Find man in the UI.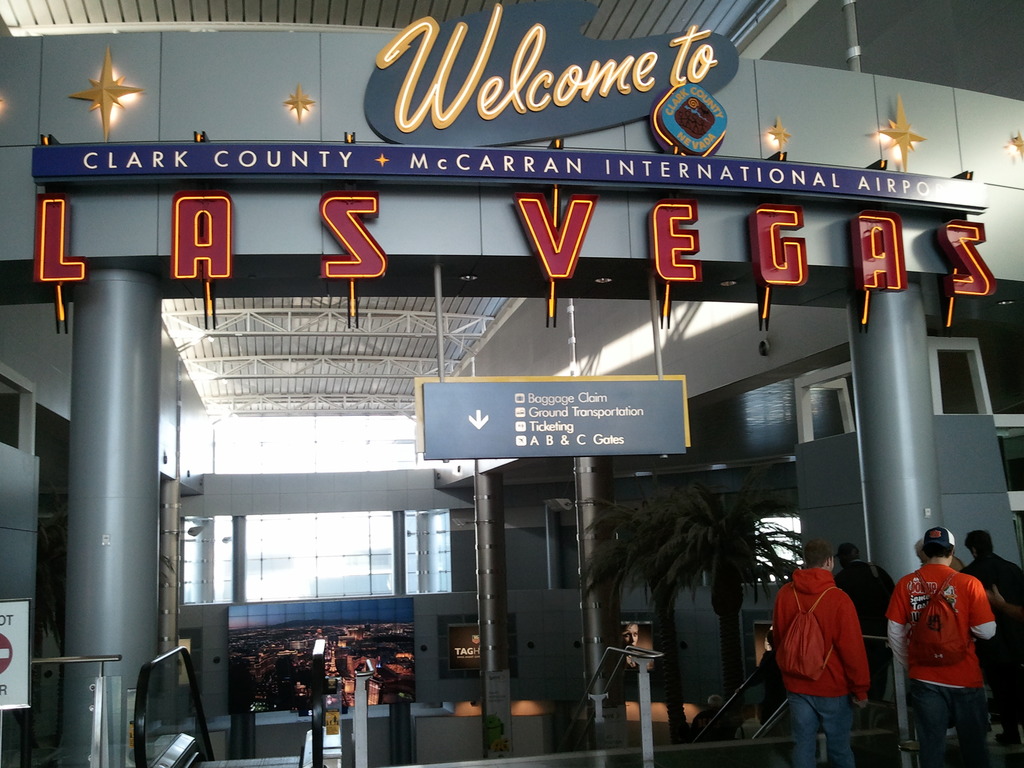
UI element at x1=752, y1=631, x2=793, y2=739.
